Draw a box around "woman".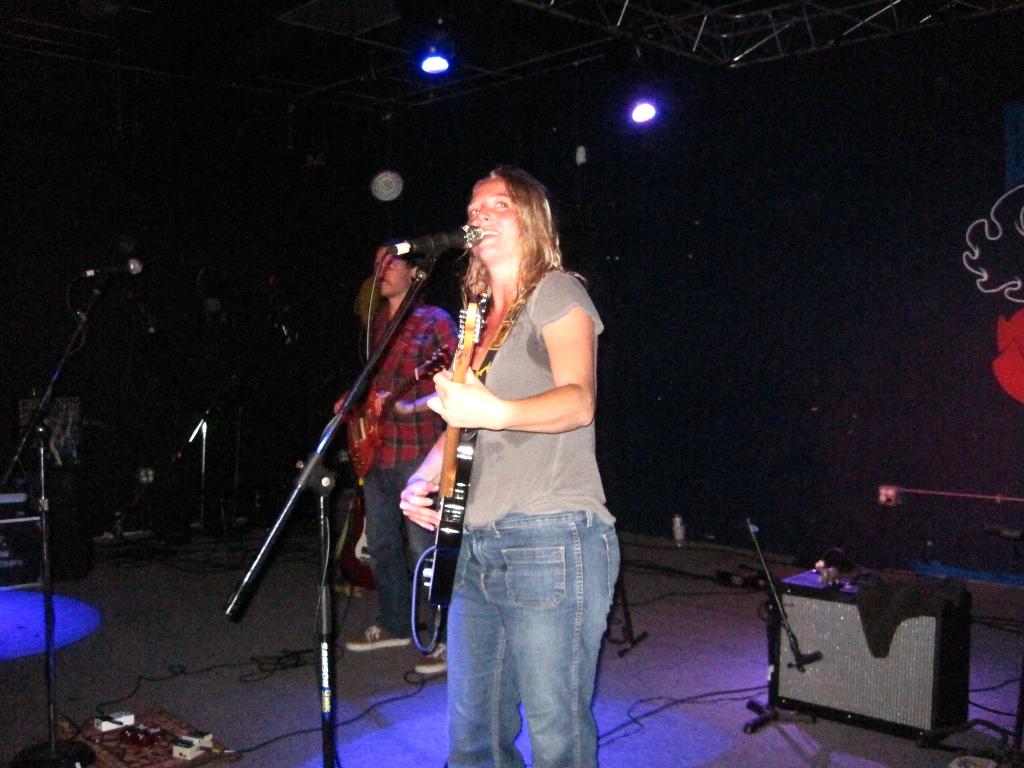
locate(397, 152, 634, 767).
